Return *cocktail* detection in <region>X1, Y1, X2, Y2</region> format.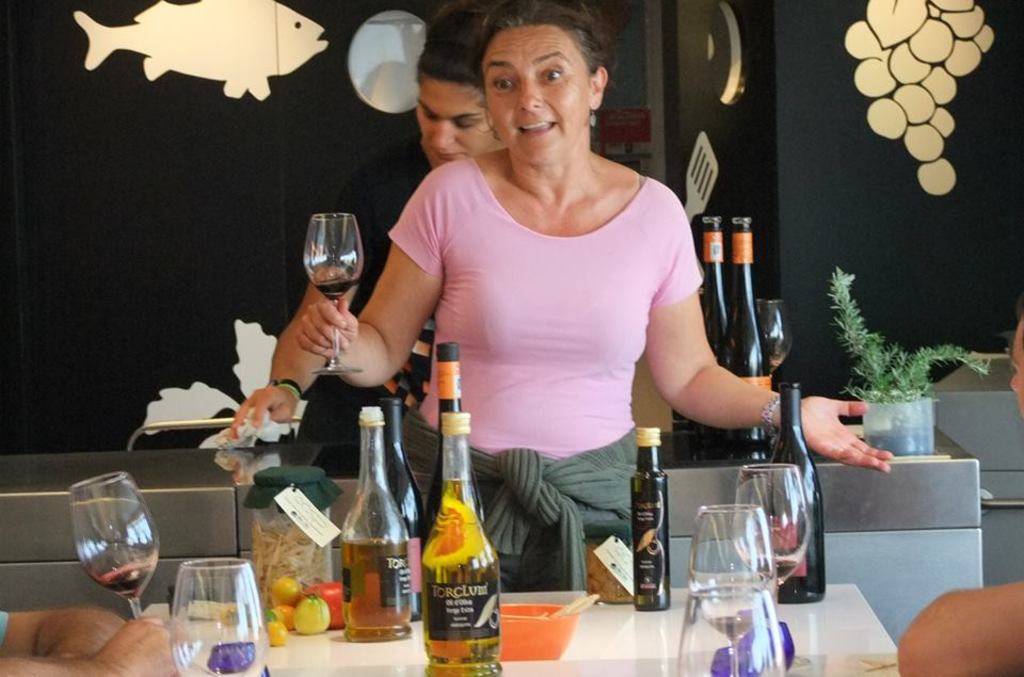
<region>755, 299, 794, 441</region>.
